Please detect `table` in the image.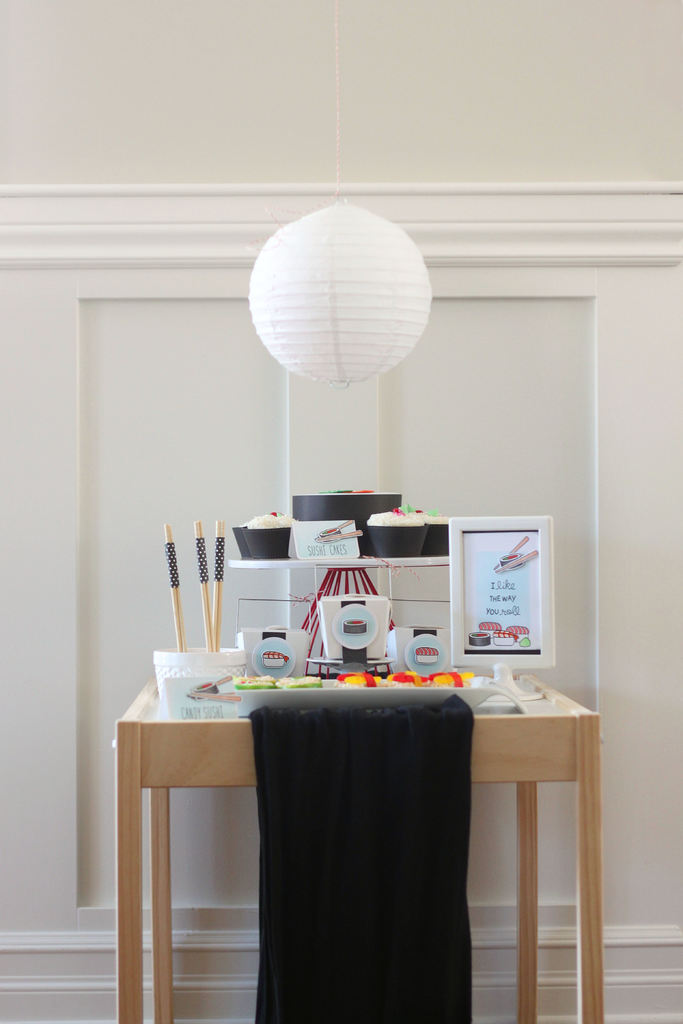
<bbox>114, 673, 605, 1023</bbox>.
